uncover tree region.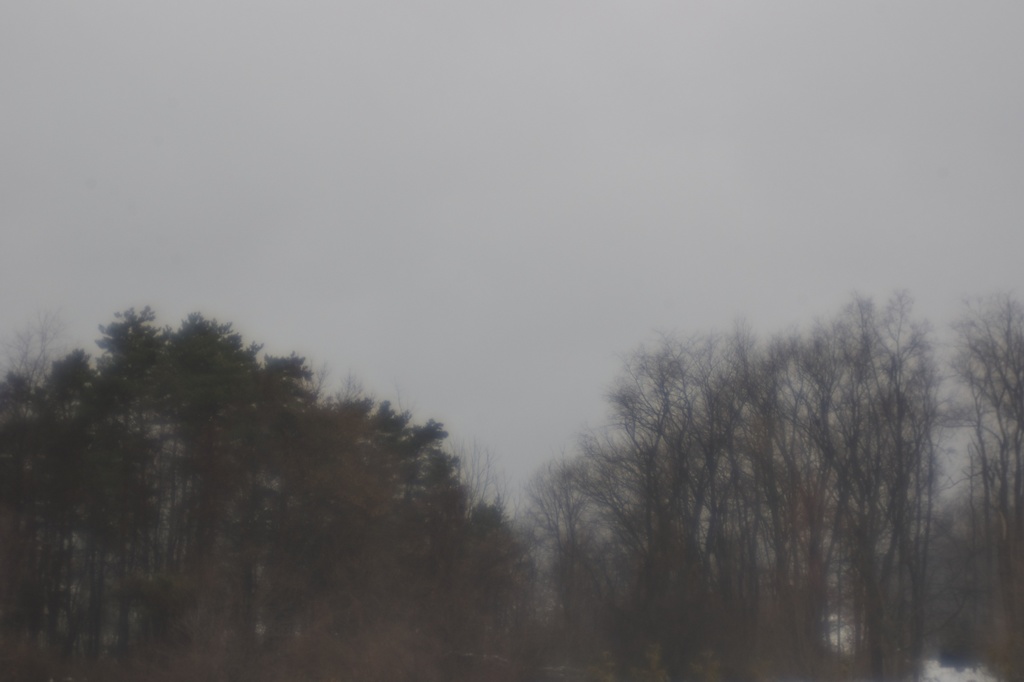
Uncovered: [14, 311, 501, 638].
